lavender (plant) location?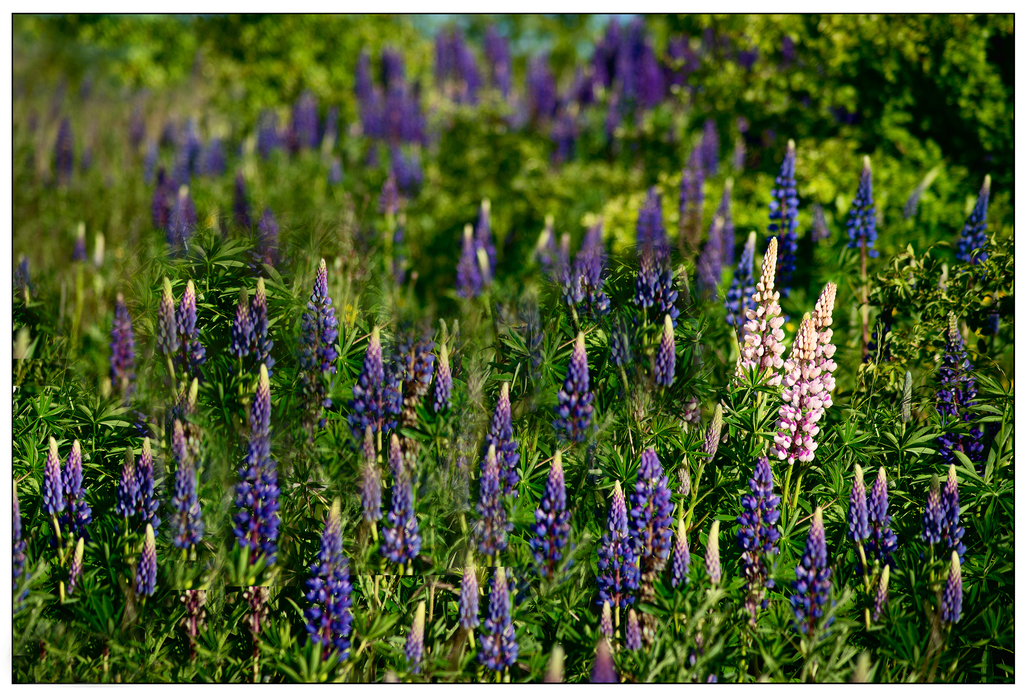
bbox=(523, 451, 583, 601)
